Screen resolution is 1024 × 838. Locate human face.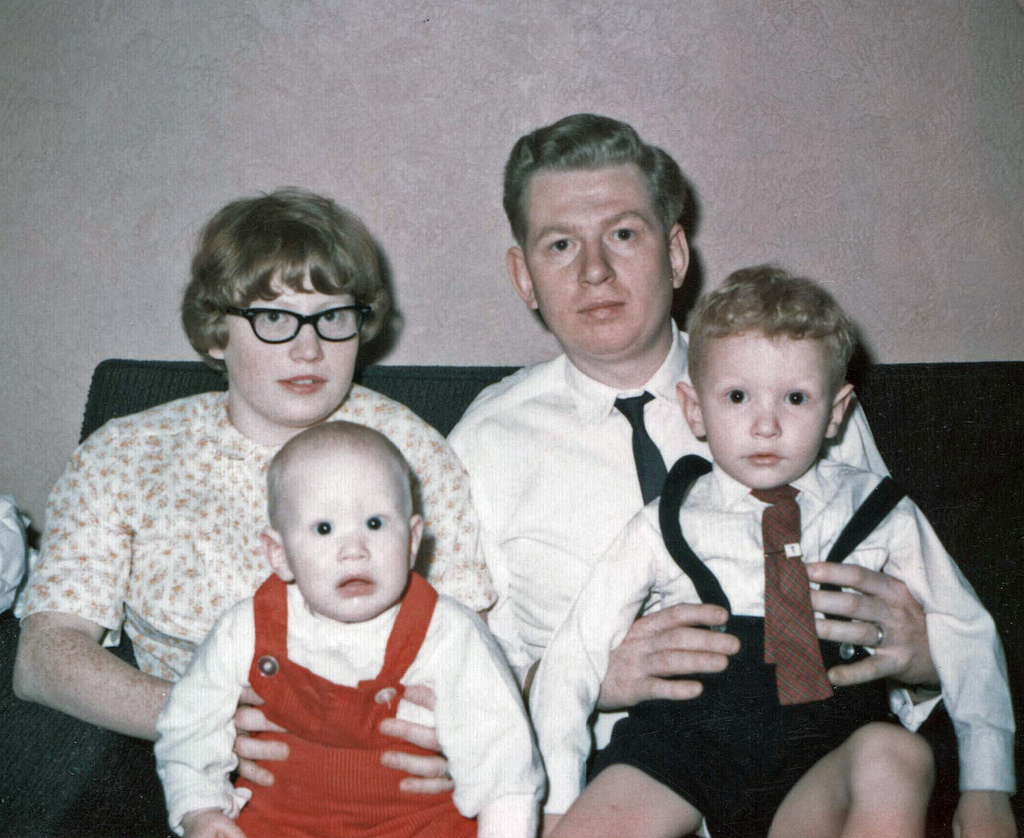
[534, 163, 669, 359].
